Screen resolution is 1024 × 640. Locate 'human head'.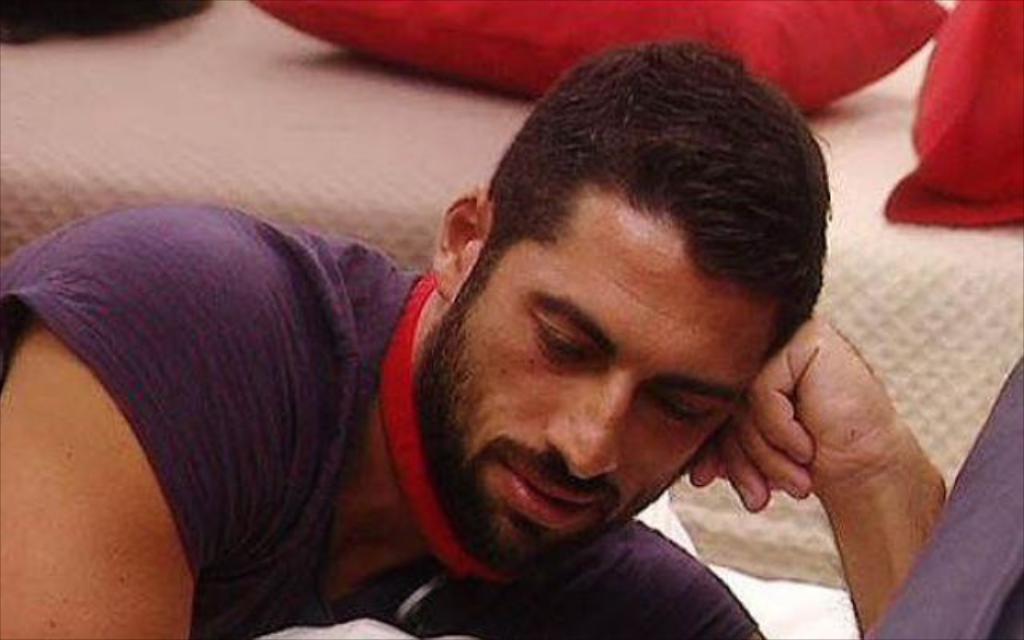
[440,64,795,510].
